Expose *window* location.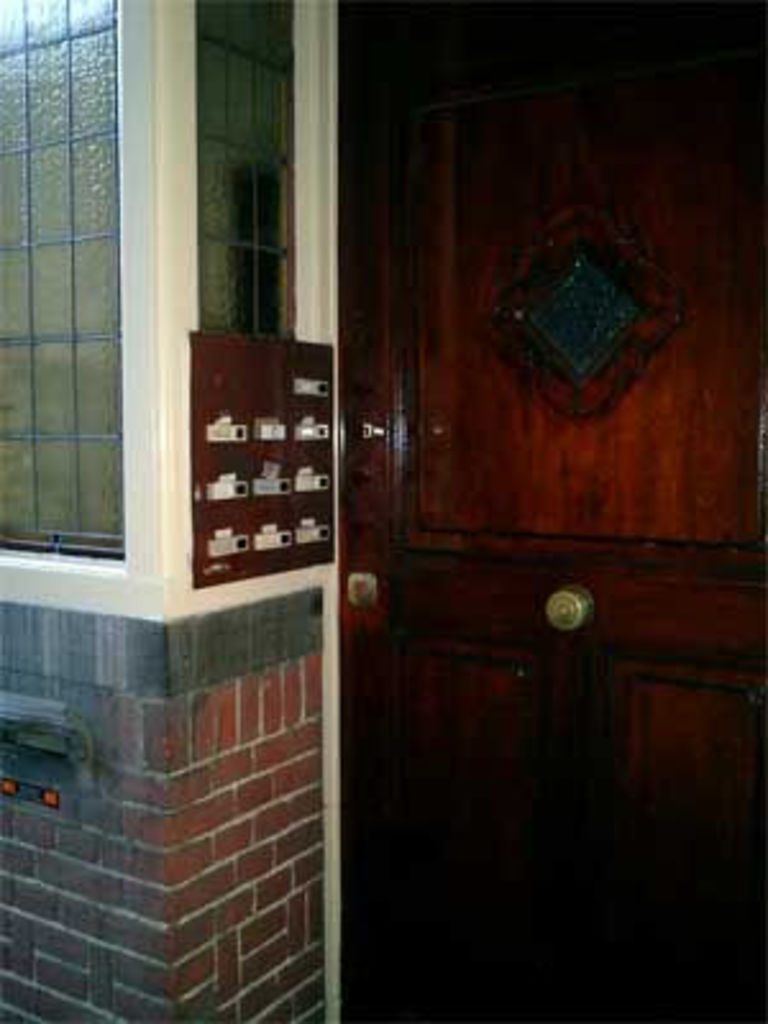
Exposed at {"left": 20, "top": 5, "right": 192, "bottom": 617}.
